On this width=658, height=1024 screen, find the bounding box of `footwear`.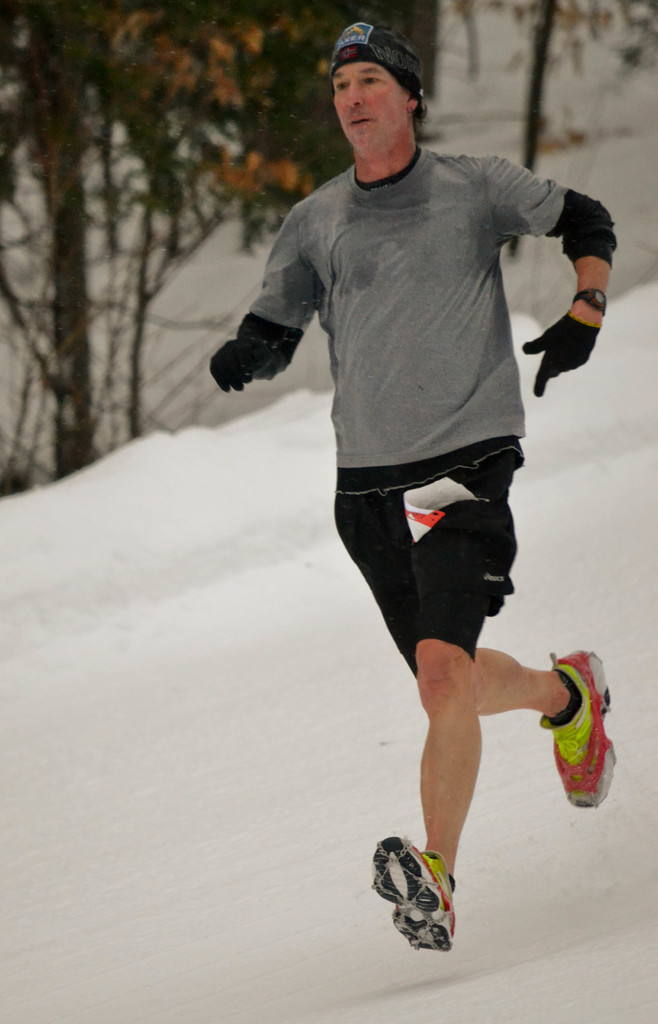
Bounding box: [x1=539, y1=653, x2=621, y2=808].
